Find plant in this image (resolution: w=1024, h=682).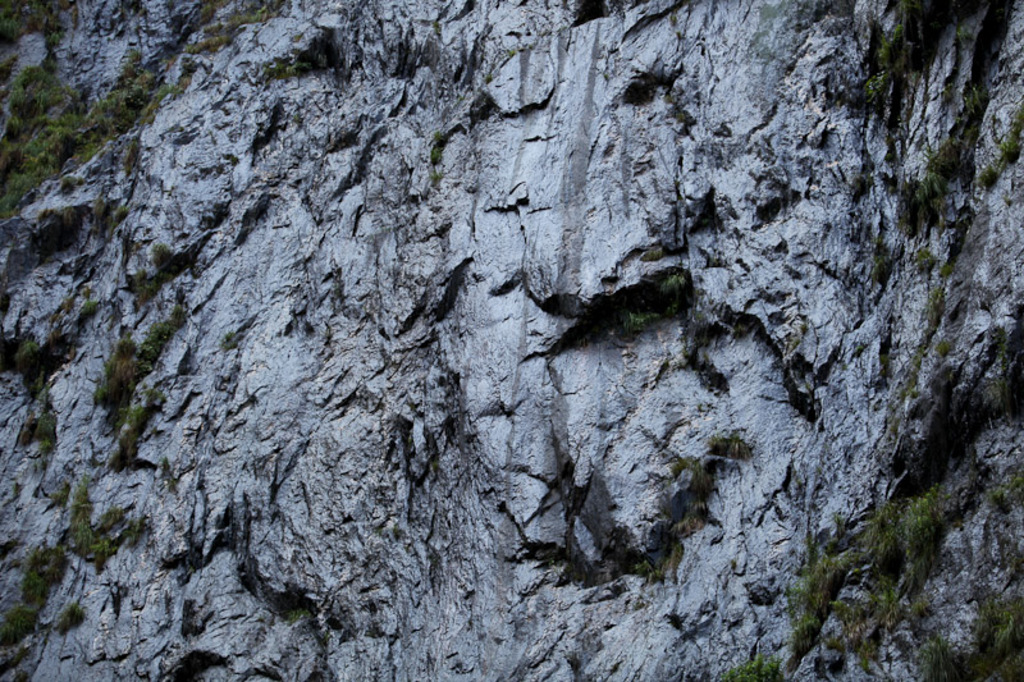
bbox(0, 51, 206, 221).
